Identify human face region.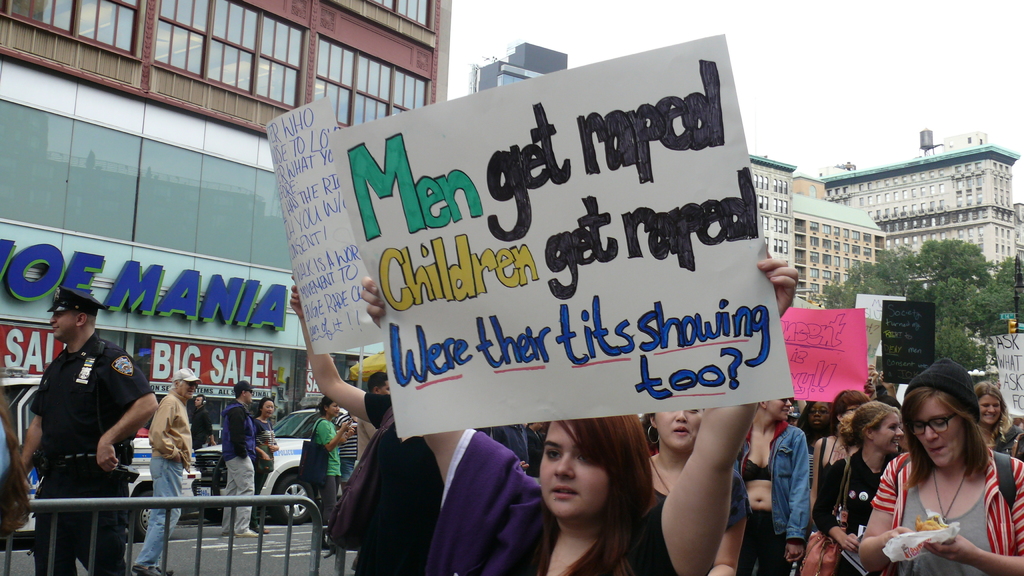
Region: Rect(811, 403, 830, 431).
